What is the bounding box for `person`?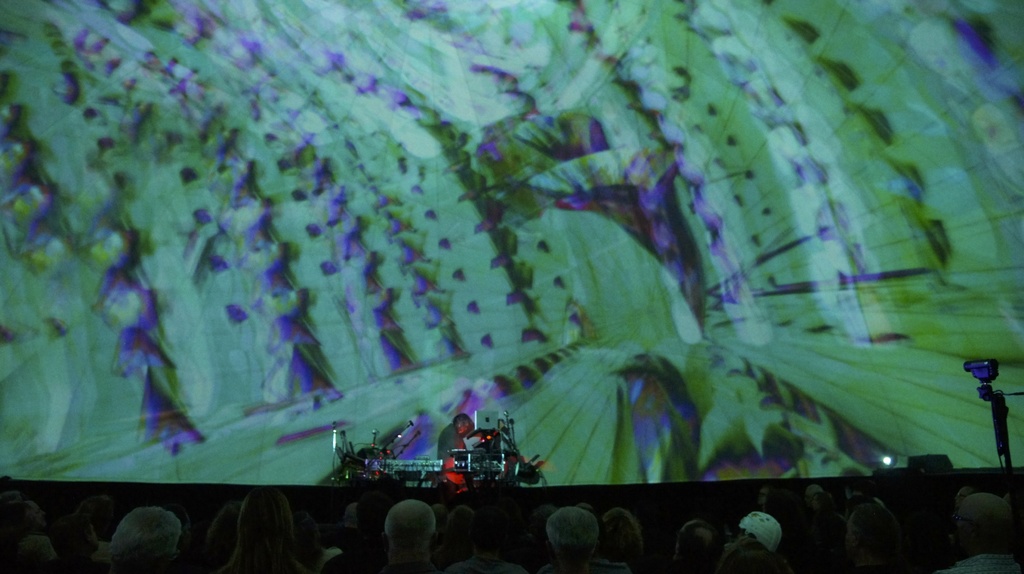
21 536 57 573.
